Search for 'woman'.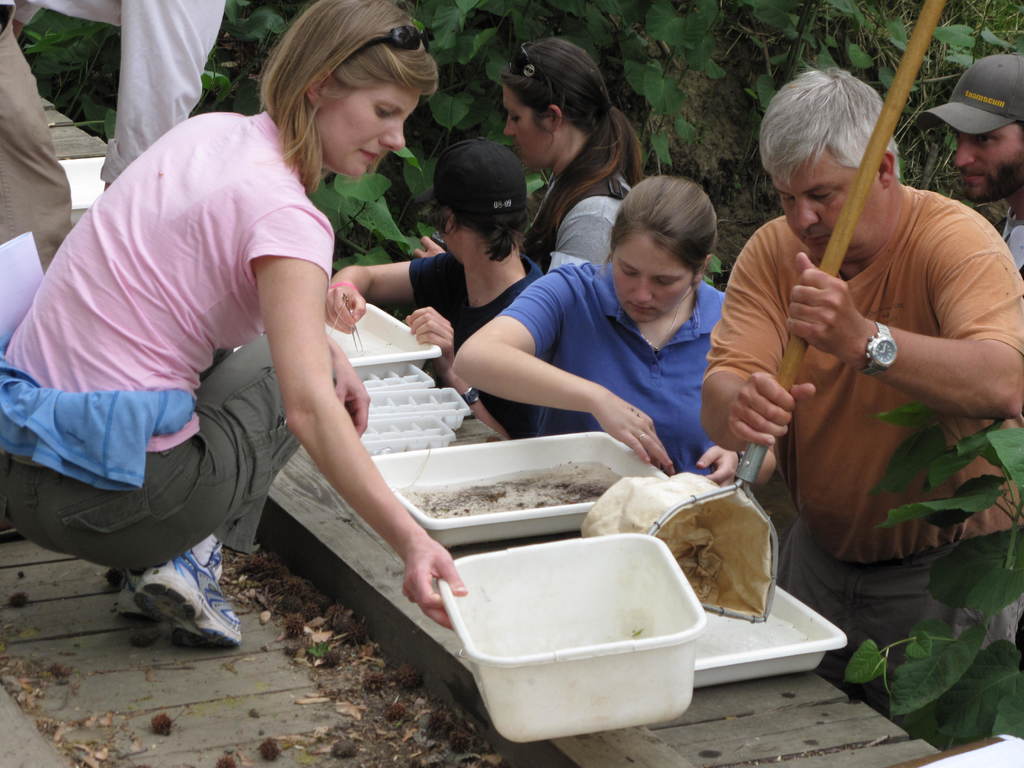
Found at bbox(0, 0, 445, 648).
